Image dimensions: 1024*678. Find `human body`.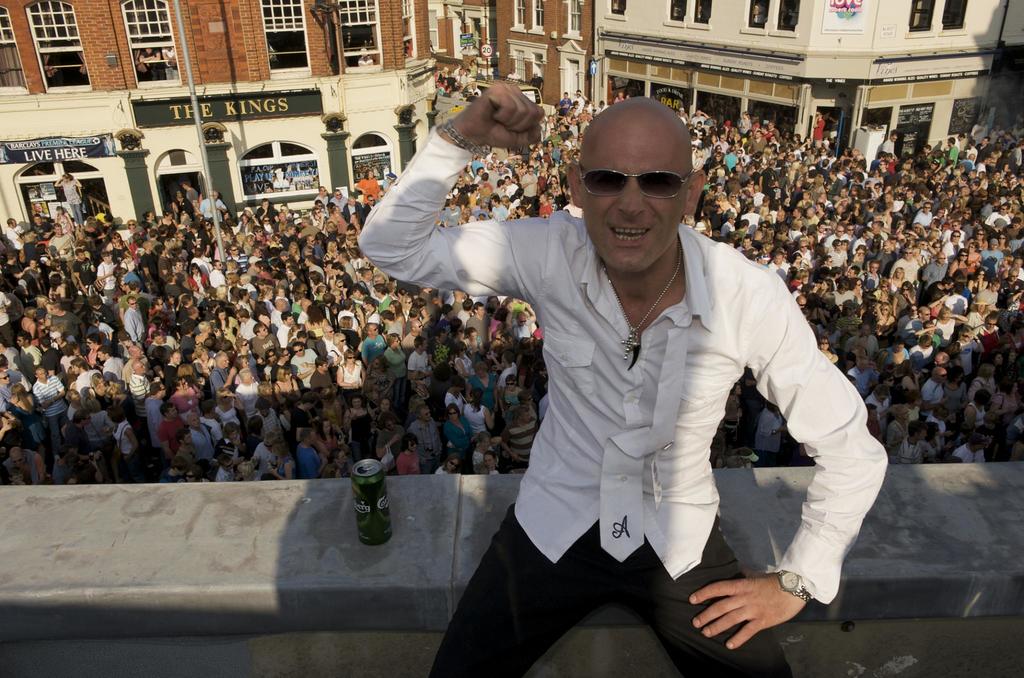
l=916, t=202, r=930, b=224.
